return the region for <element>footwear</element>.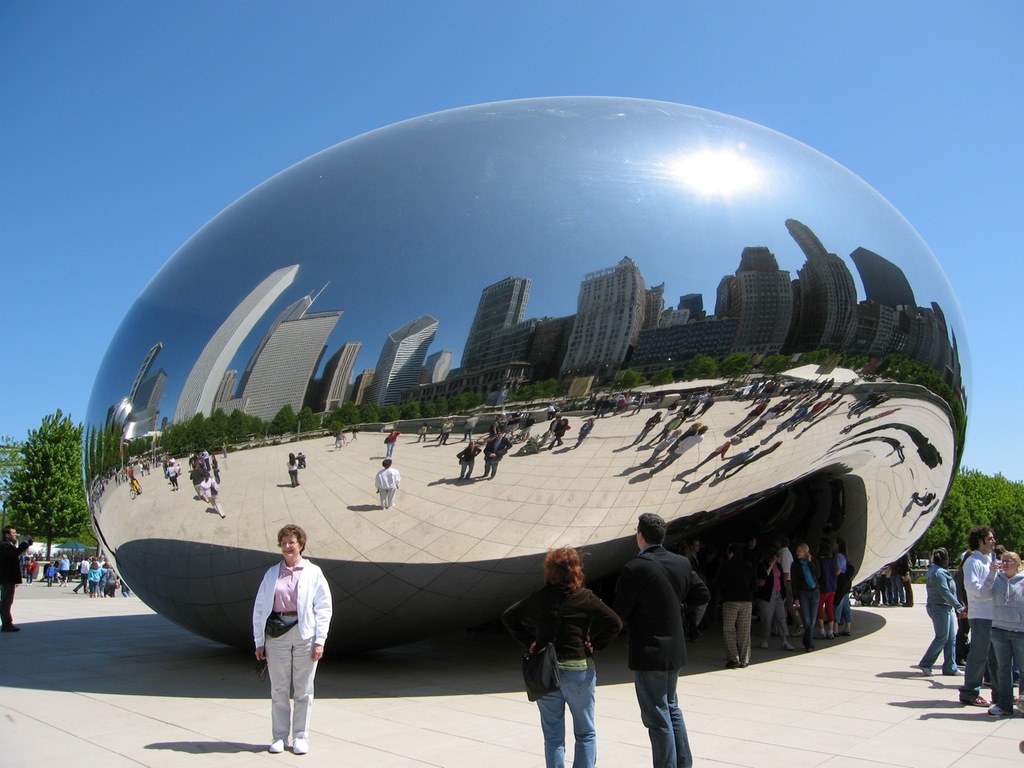
(962, 696, 986, 706).
